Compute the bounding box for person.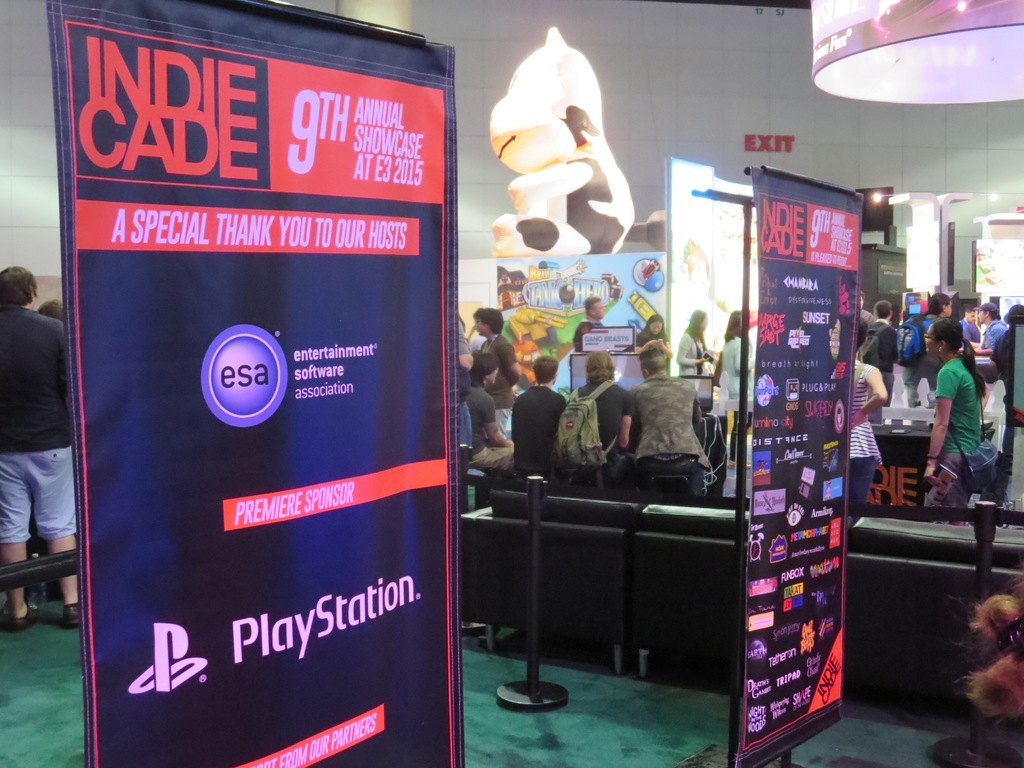
(x1=634, y1=316, x2=671, y2=355).
